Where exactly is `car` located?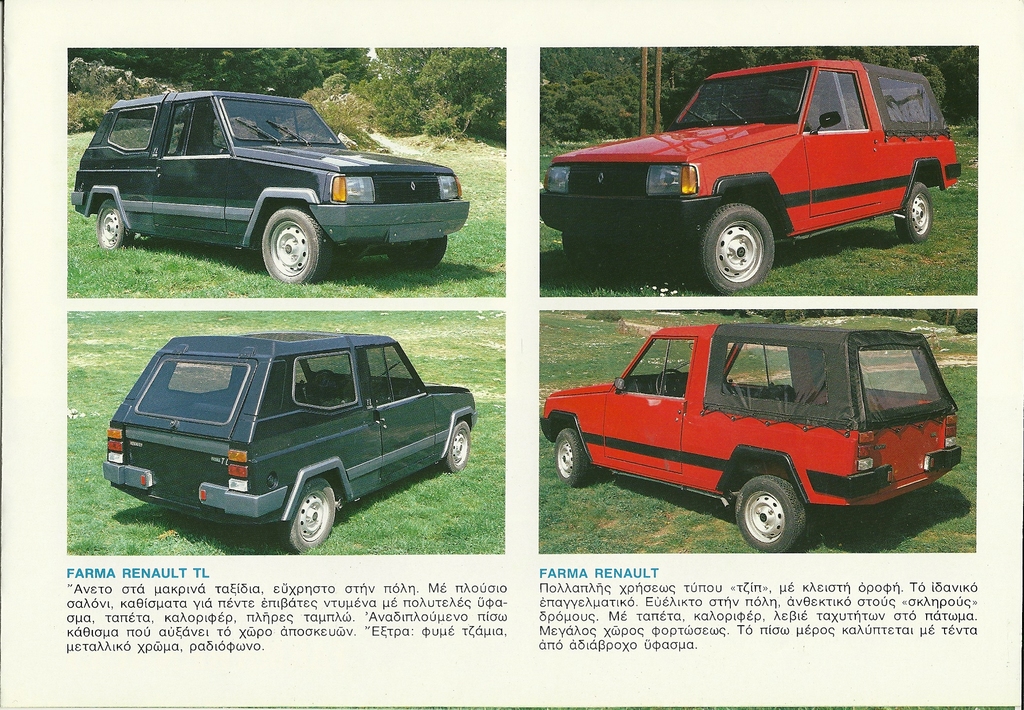
Its bounding box is Rect(88, 330, 478, 550).
